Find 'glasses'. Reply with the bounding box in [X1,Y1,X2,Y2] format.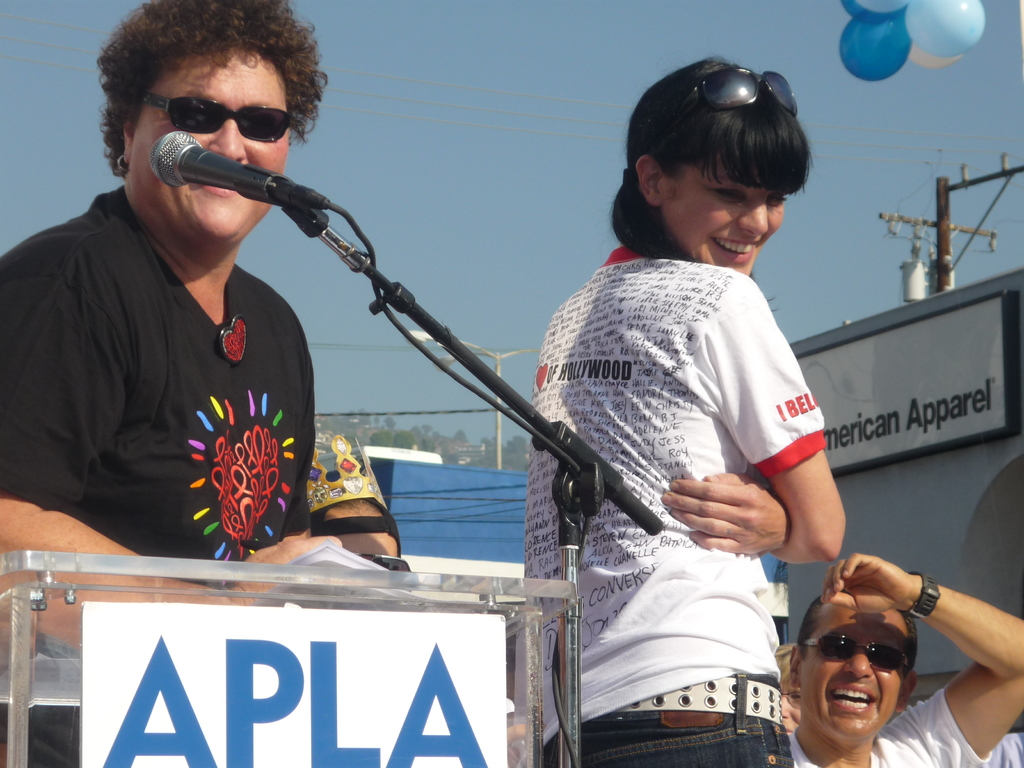
[133,84,292,145].
